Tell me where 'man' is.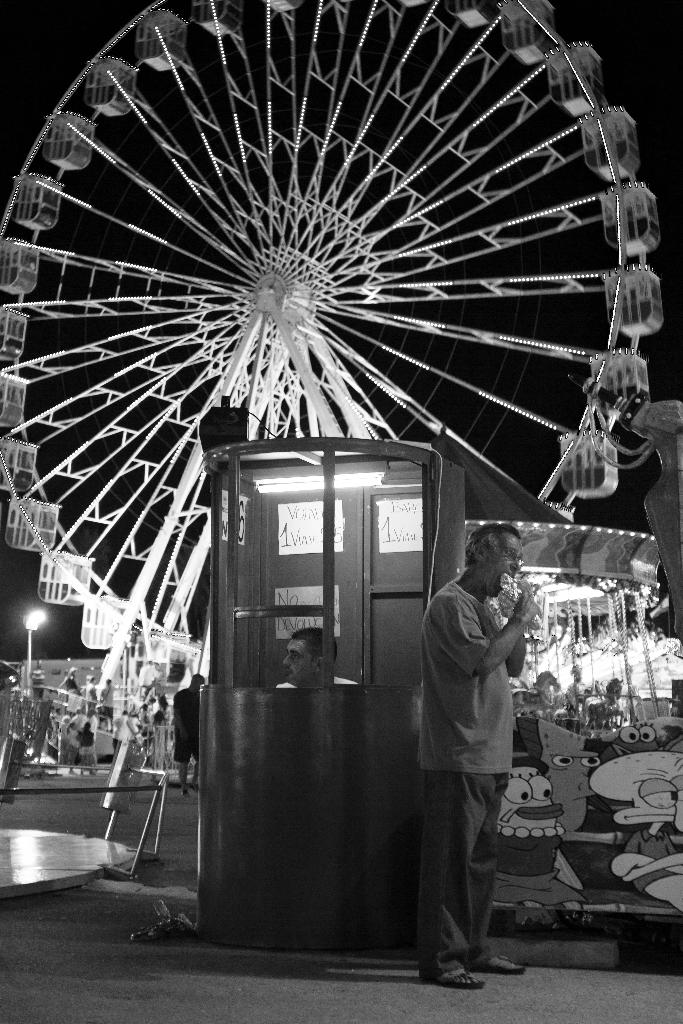
'man' is at (x1=101, y1=678, x2=113, y2=733).
